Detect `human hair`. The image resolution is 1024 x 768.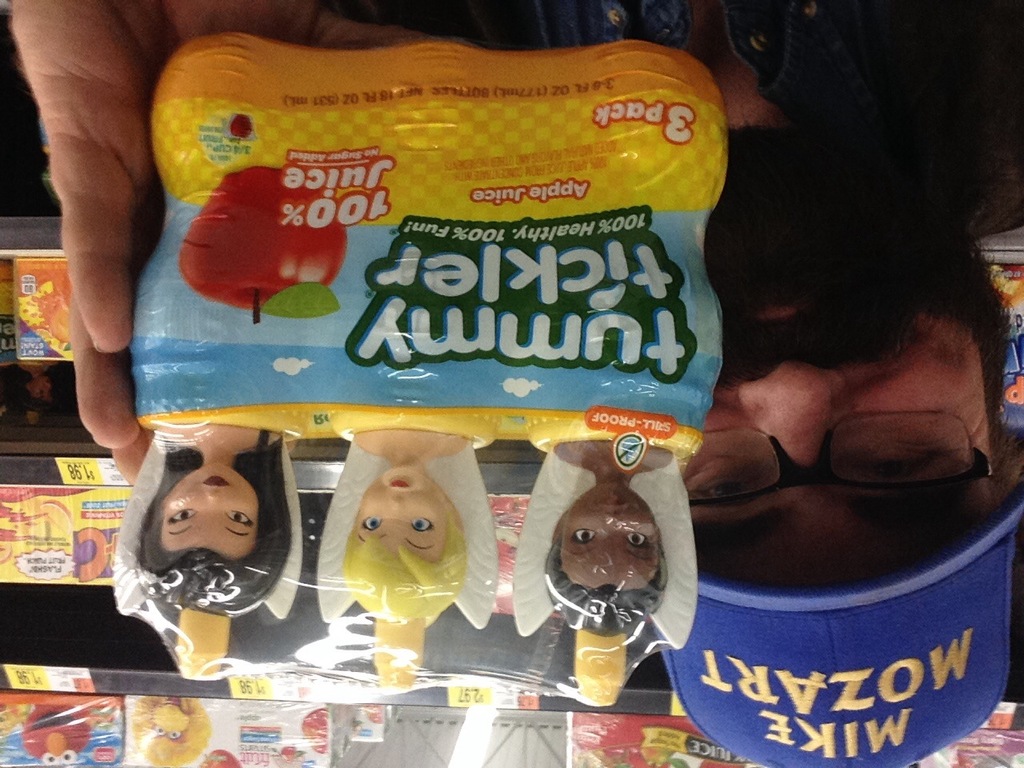
locate(343, 494, 463, 630).
